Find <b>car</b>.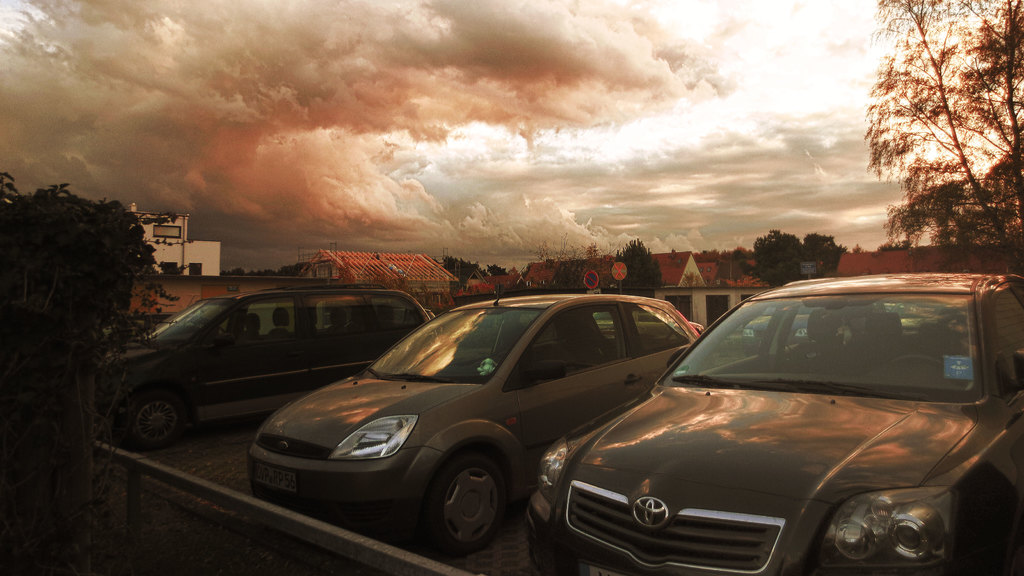
box(522, 273, 1023, 575).
